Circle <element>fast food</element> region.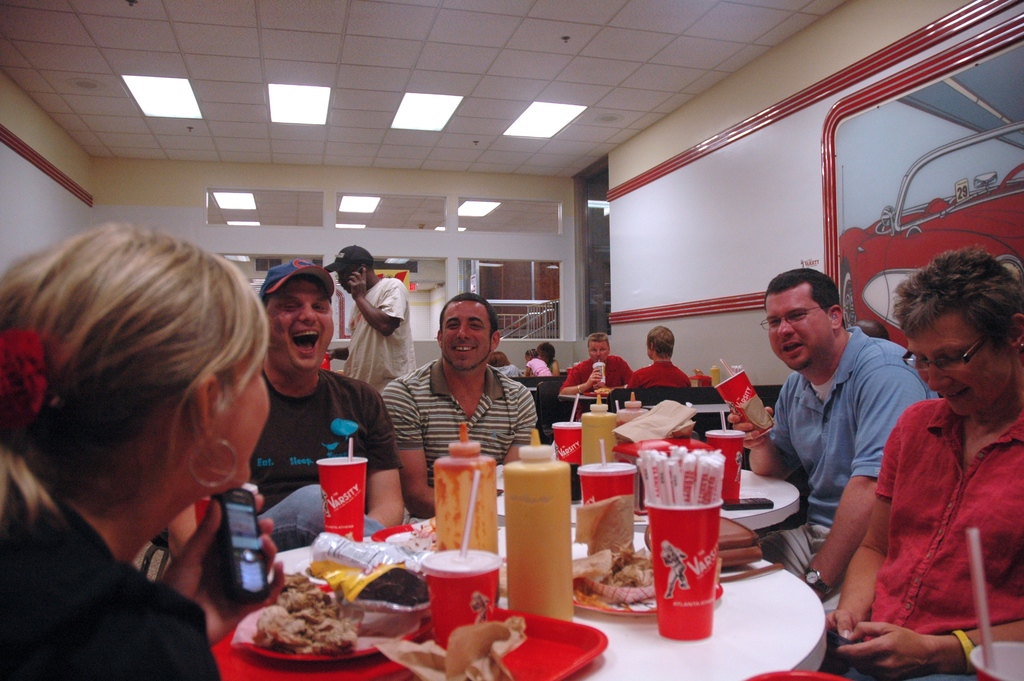
Region: detection(598, 539, 657, 589).
